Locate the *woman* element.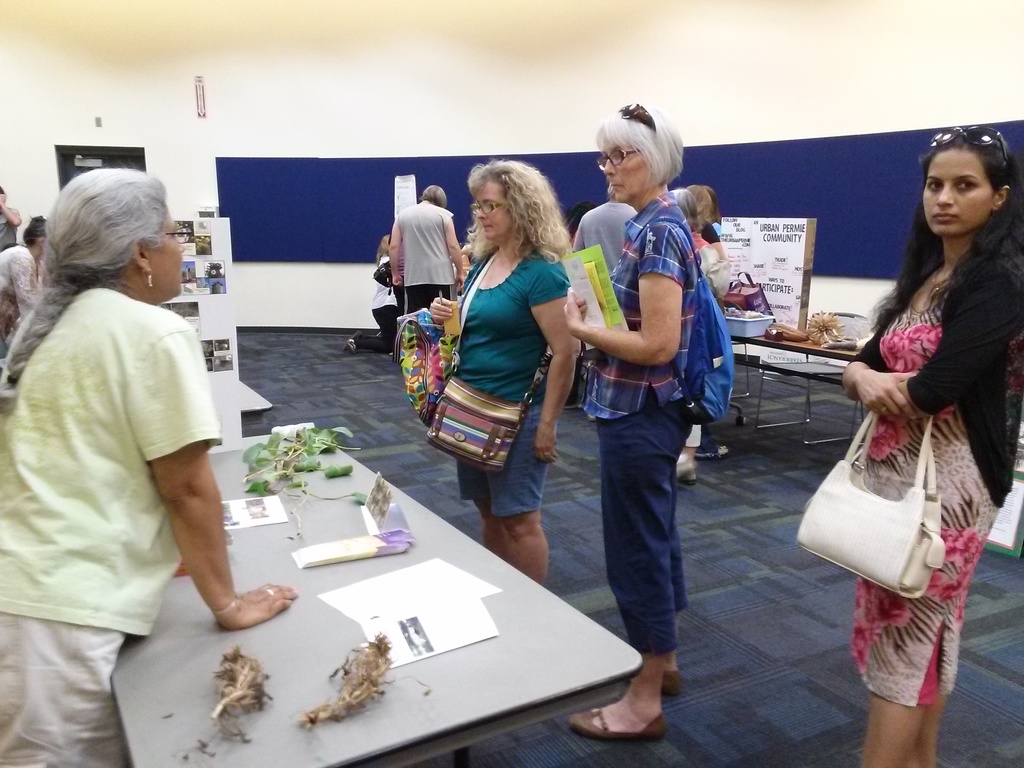
Element bbox: 562,106,705,755.
